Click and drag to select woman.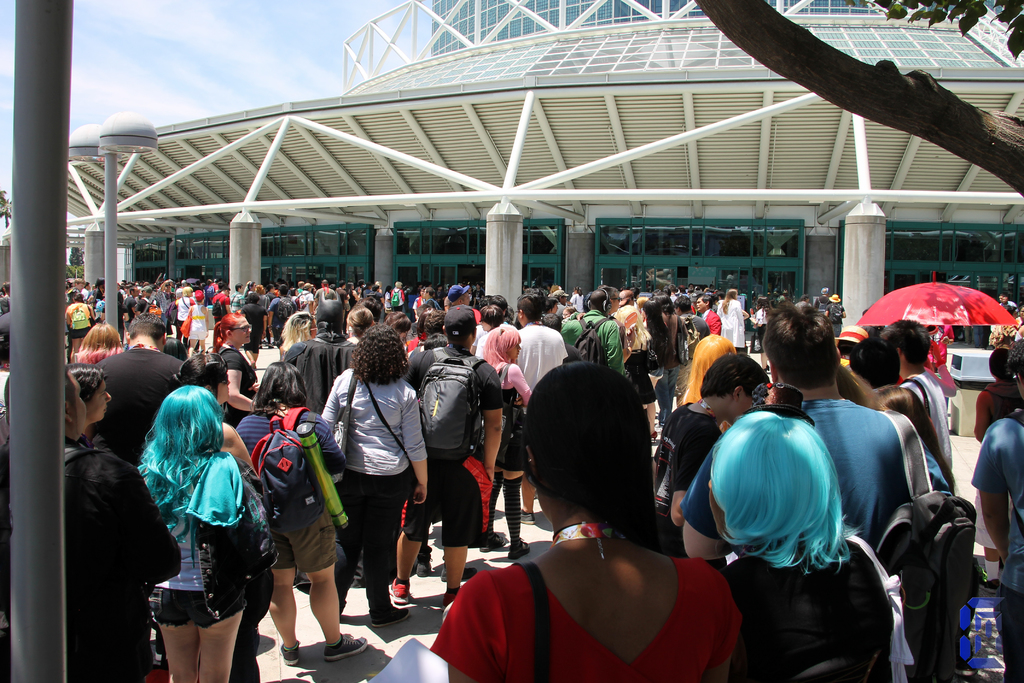
Selection: (left=748, top=297, right=771, bottom=372).
